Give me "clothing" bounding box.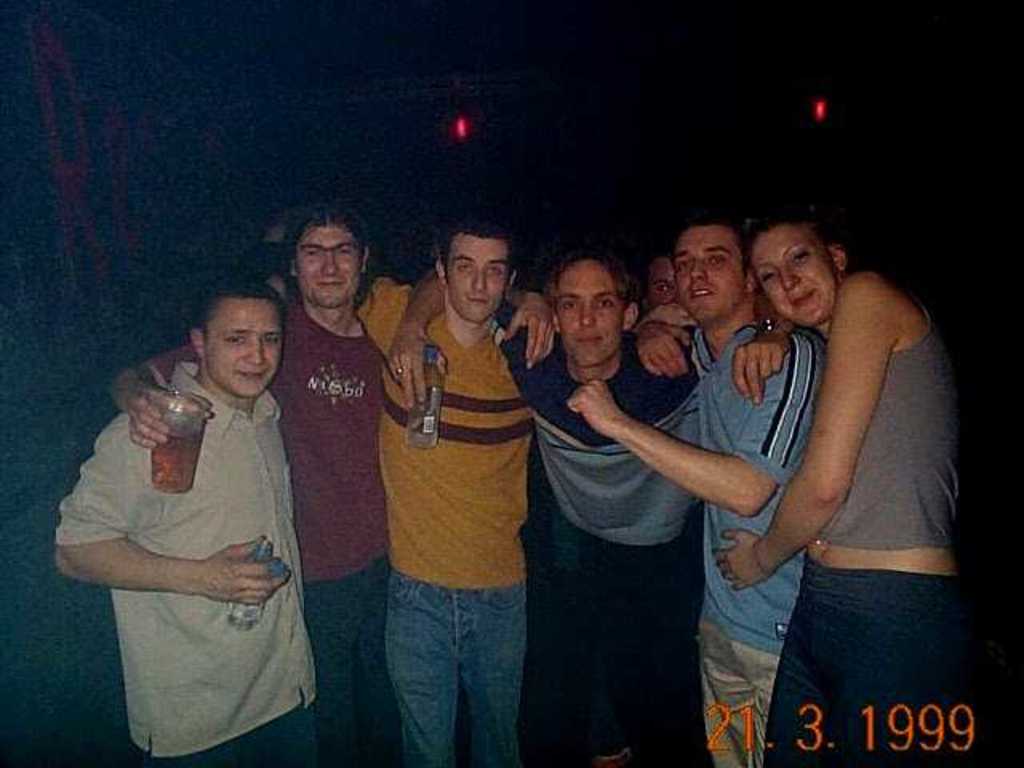
bbox=[763, 309, 968, 766].
